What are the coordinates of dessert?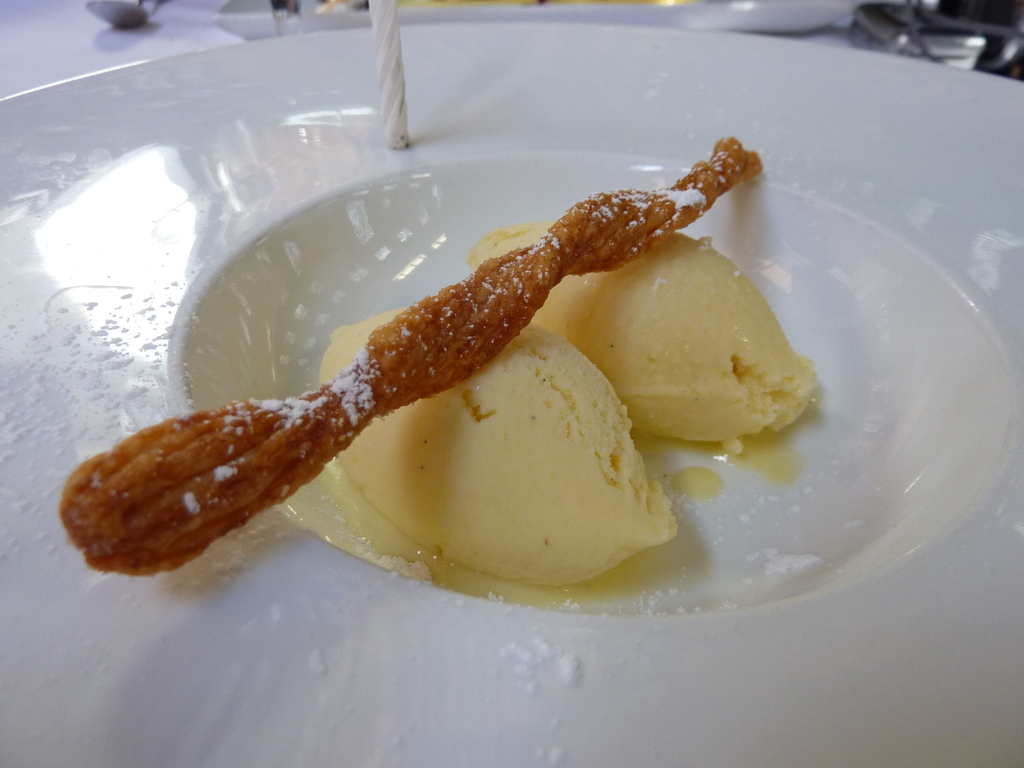
bbox(452, 196, 845, 451).
